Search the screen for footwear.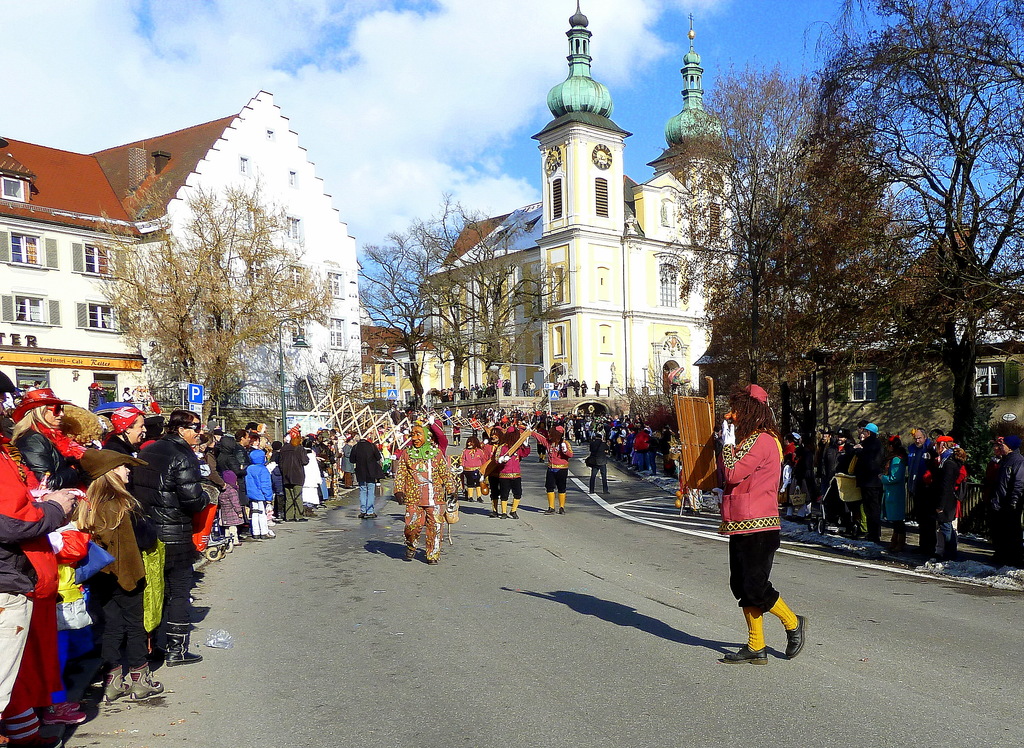
Found at <bbox>722, 647, 772, 668</bbox>.
